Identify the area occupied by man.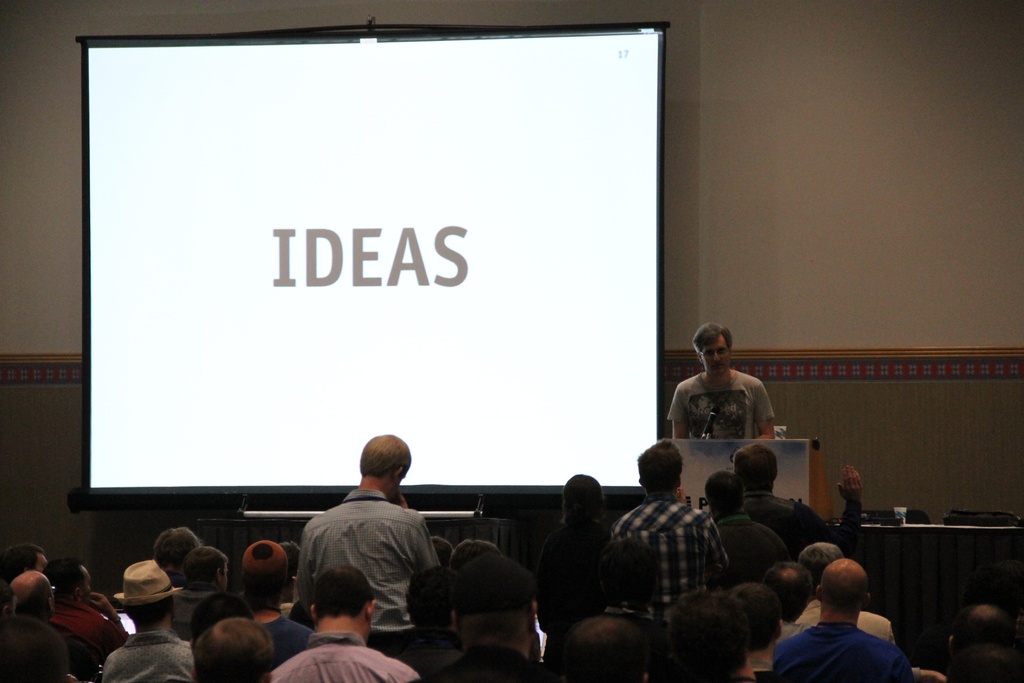
Area: locate(0, 563, 90, 682).
